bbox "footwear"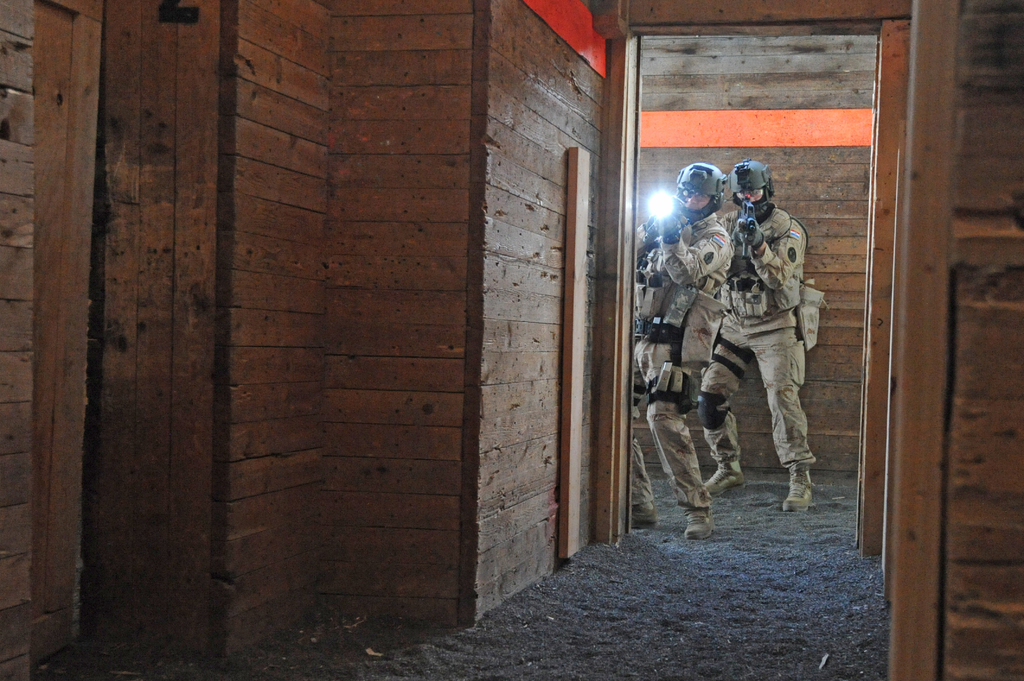
[628, 497, 659, 530]
